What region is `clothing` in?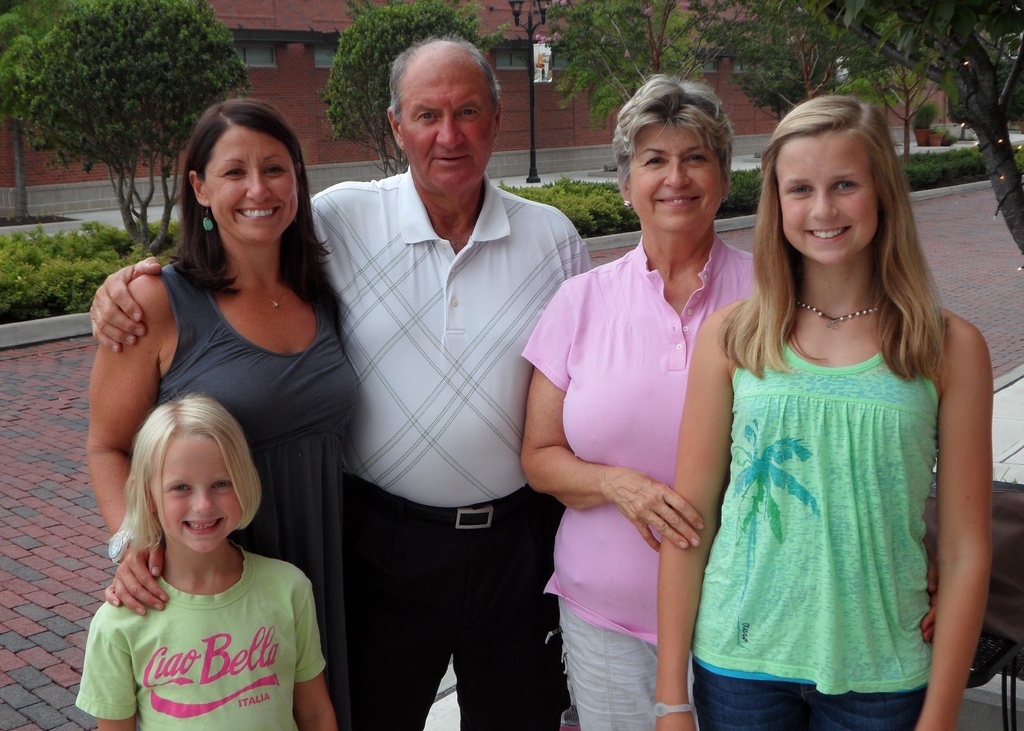
rect(525, 237, 772, 638).
